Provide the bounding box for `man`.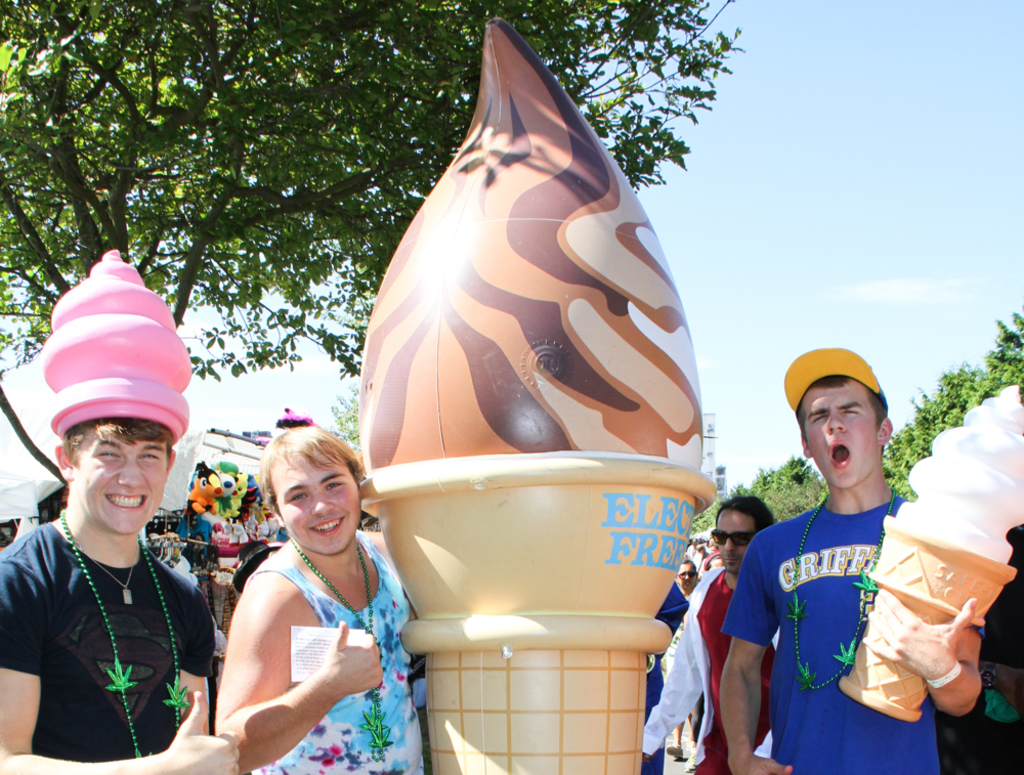
bbox(714, 371, 984, 774).
